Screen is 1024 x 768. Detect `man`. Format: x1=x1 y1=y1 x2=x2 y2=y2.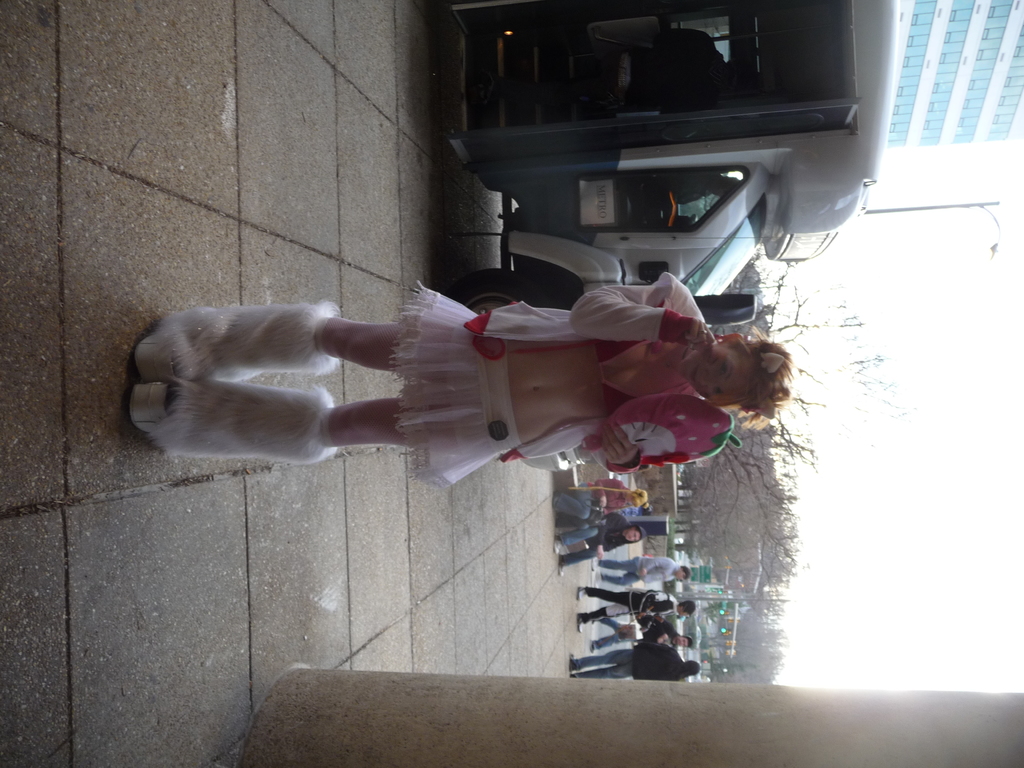
x1=574 y1=588 x2=694 y2=627.
